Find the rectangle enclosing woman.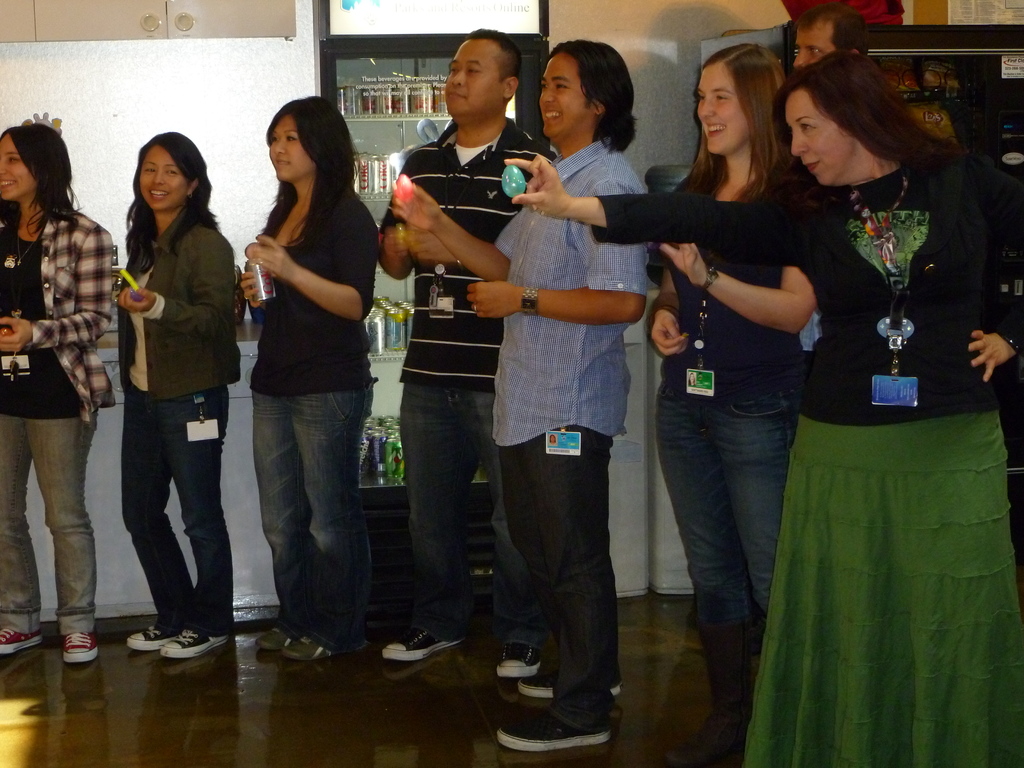
[758,0,1000,767].
